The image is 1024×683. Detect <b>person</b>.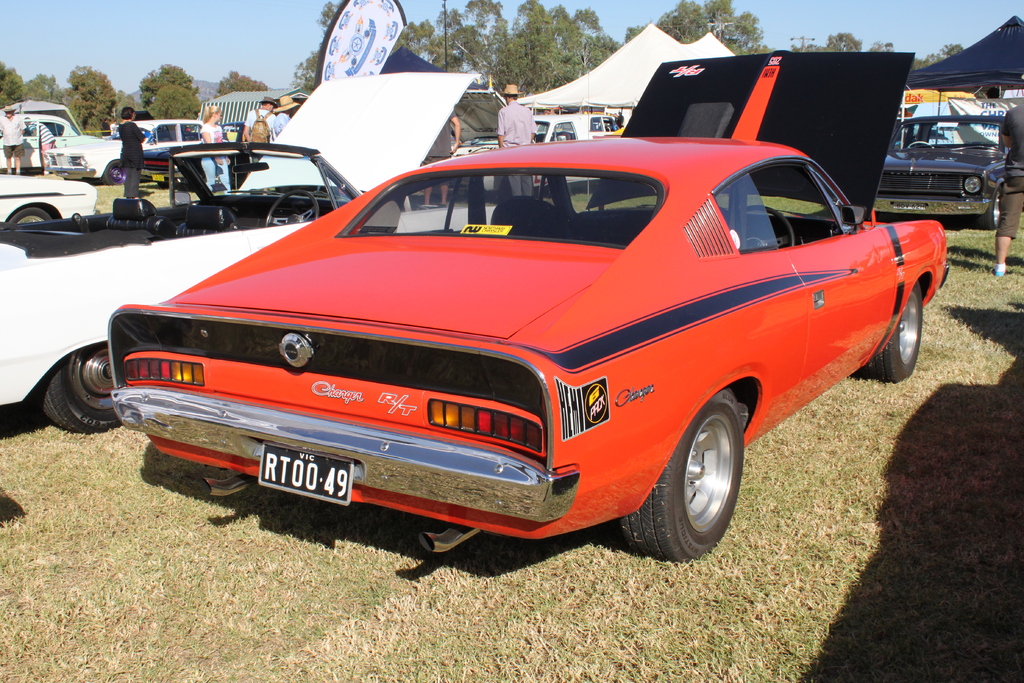
Detection: [497,83,537,190].
